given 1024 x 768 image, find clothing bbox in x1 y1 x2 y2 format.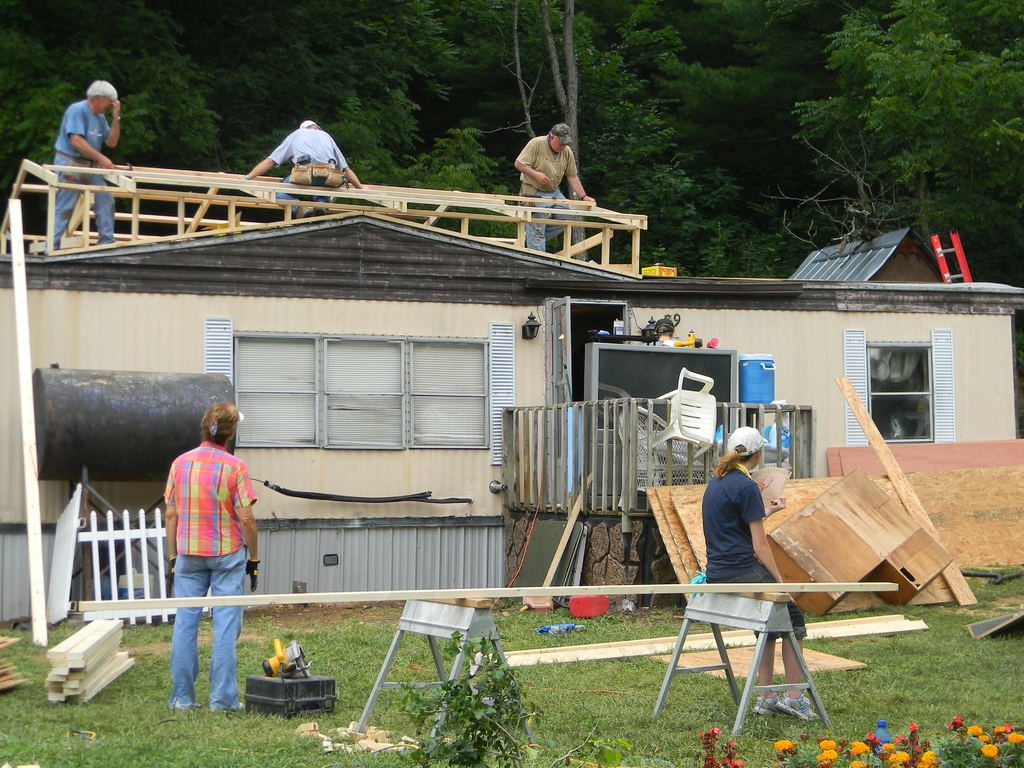
701 456 810 646.
